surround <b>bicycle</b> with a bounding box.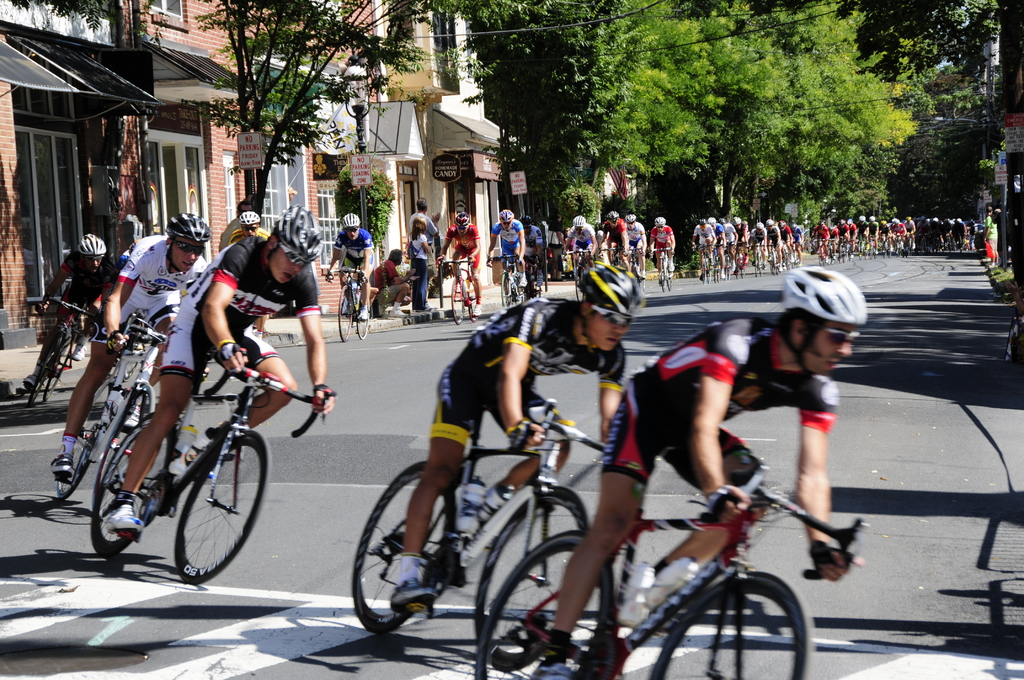
locate(326, 267, 372, 342).
